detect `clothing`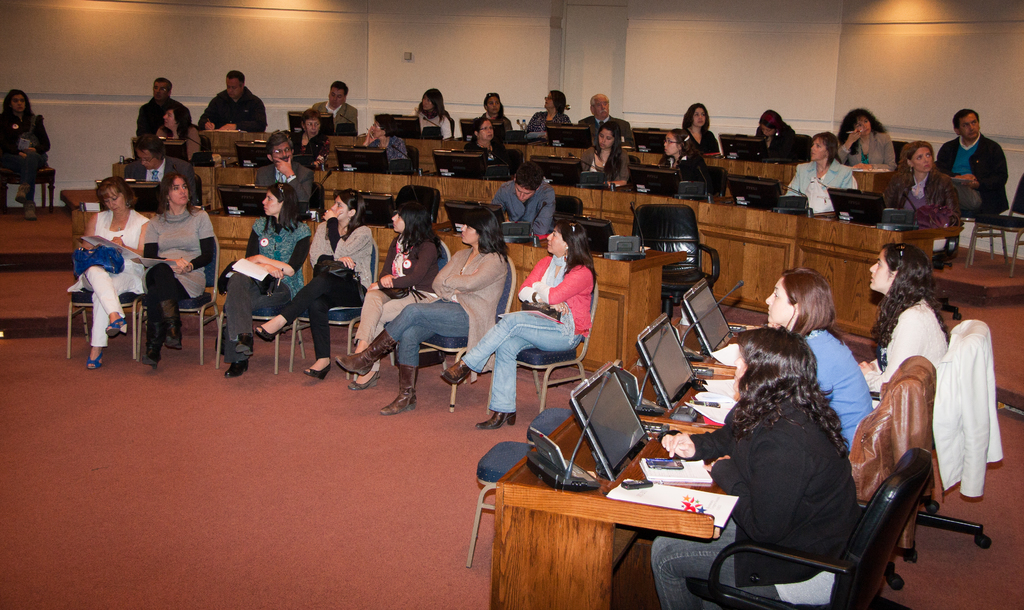
(254, 159, 315, 207)
